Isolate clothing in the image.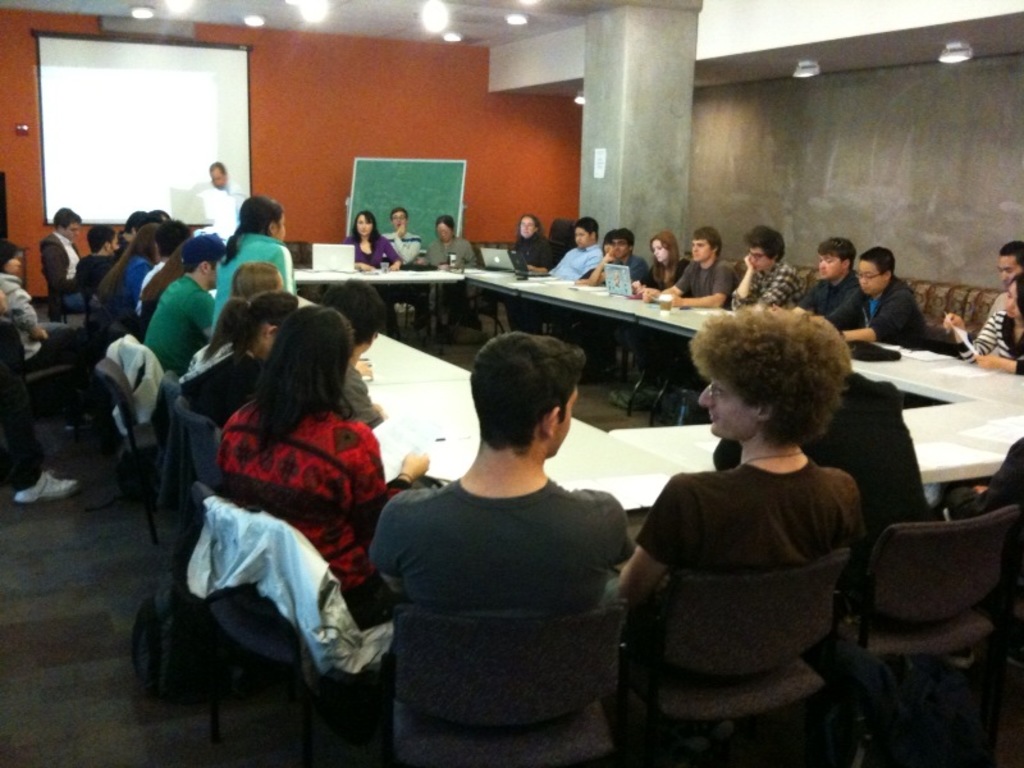
Isolated region: 637/259/685/293.
